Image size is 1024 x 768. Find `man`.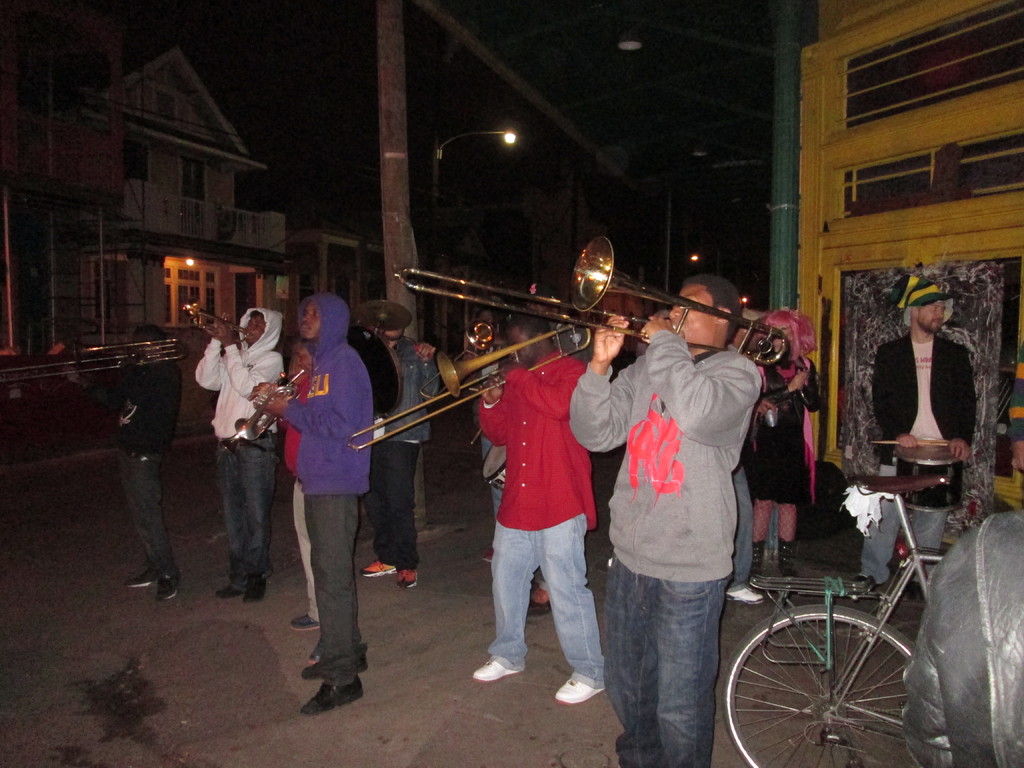
x1=355 y1=299 x2=445 y2=590.
